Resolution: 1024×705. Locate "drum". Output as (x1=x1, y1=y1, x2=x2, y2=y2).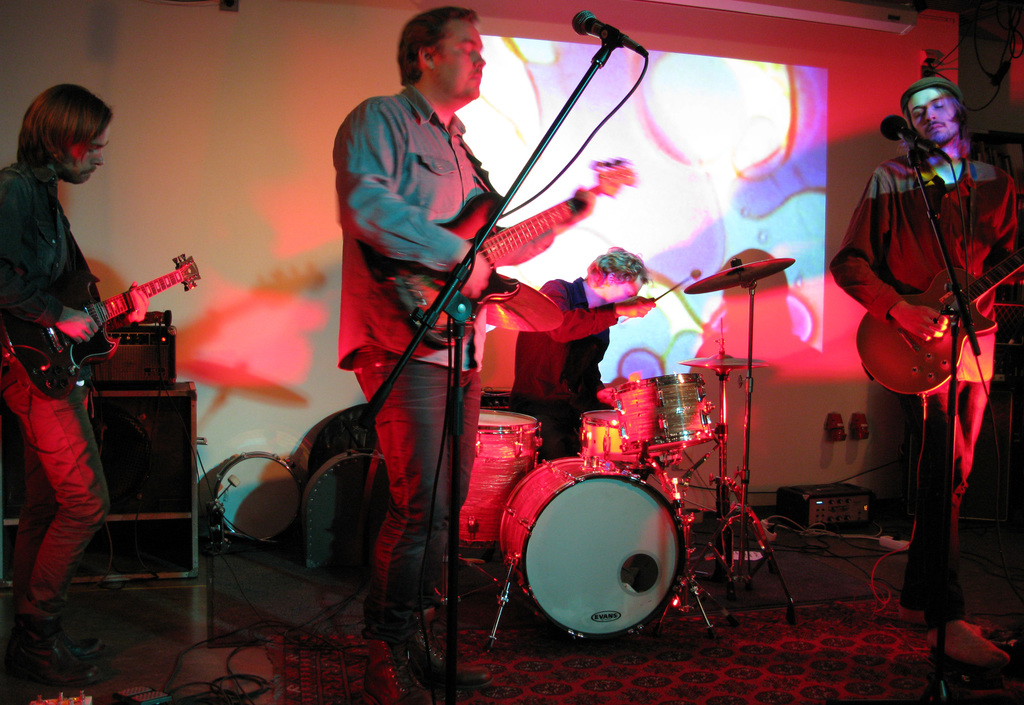
(x1=459, y1=410, x2=544, y2=566).
